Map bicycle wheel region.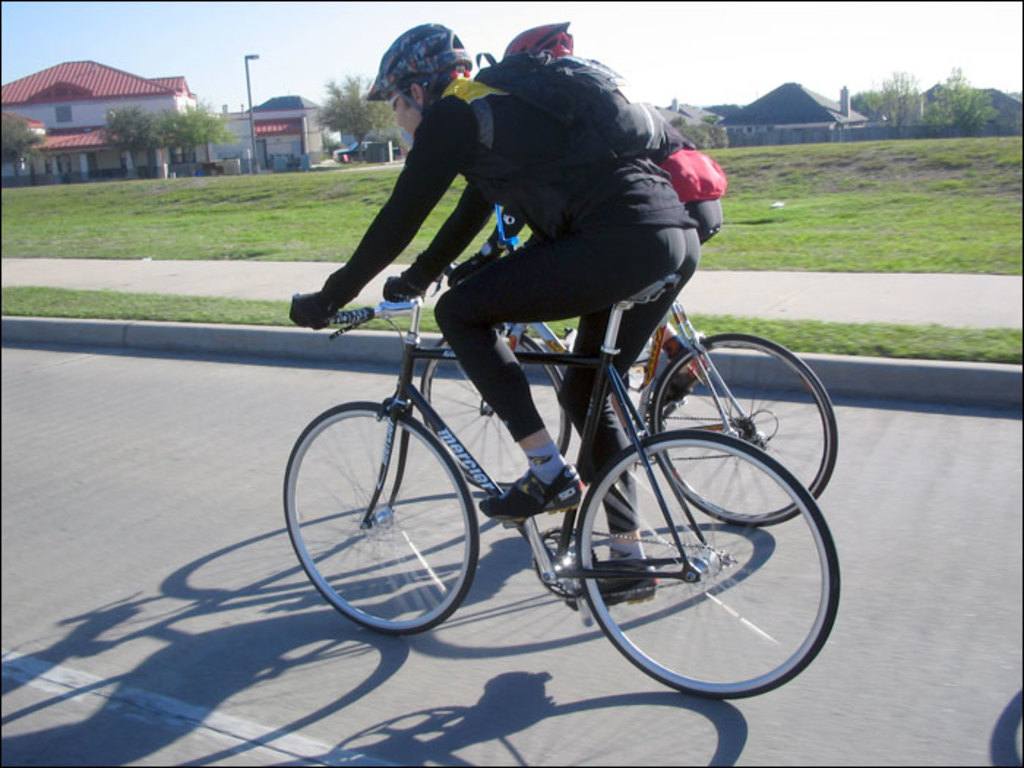
Mapped to 417:322:571:493.
